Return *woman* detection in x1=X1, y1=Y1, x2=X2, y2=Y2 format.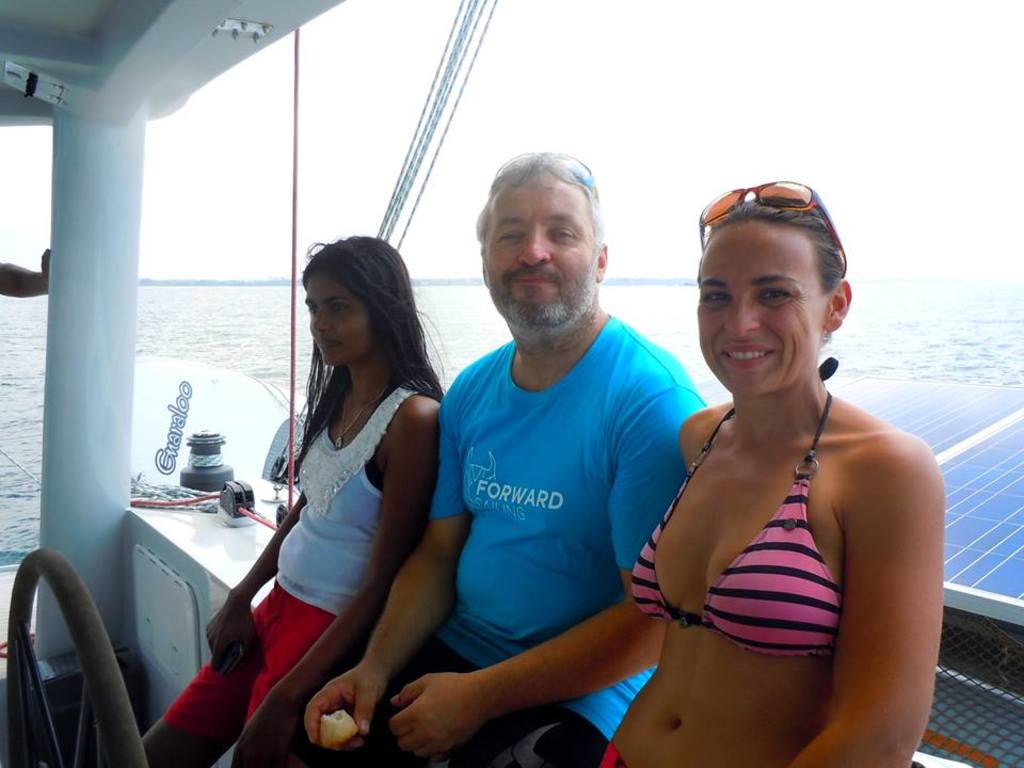
x1=594, y1=185, x2=942, y2=757.
